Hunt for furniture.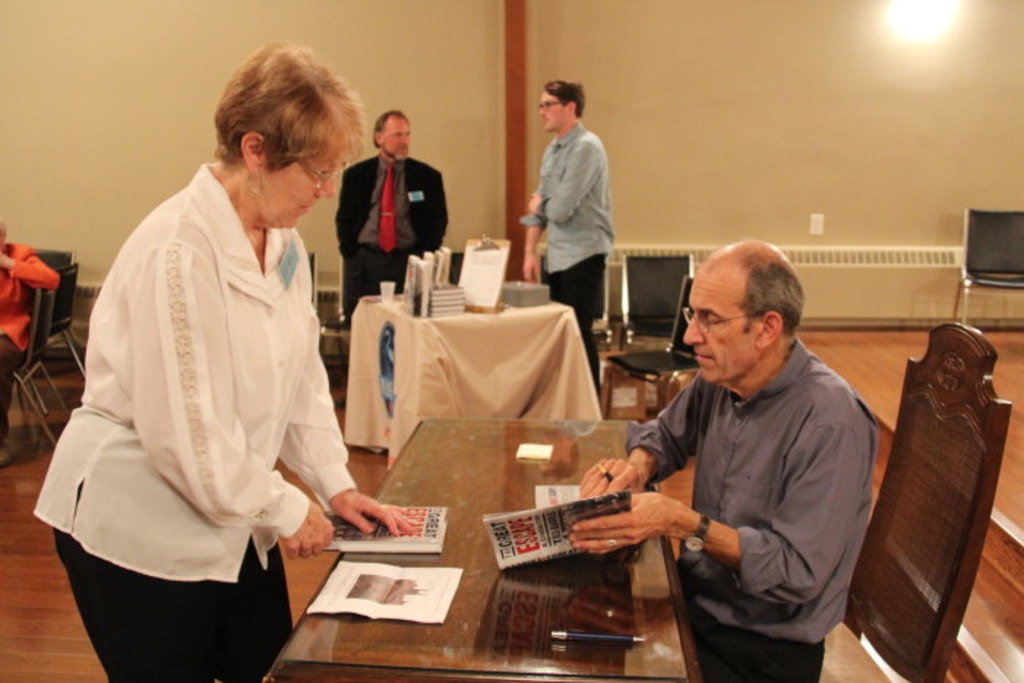
Hunted down at <region>34, 249, 75, 266</region>.
